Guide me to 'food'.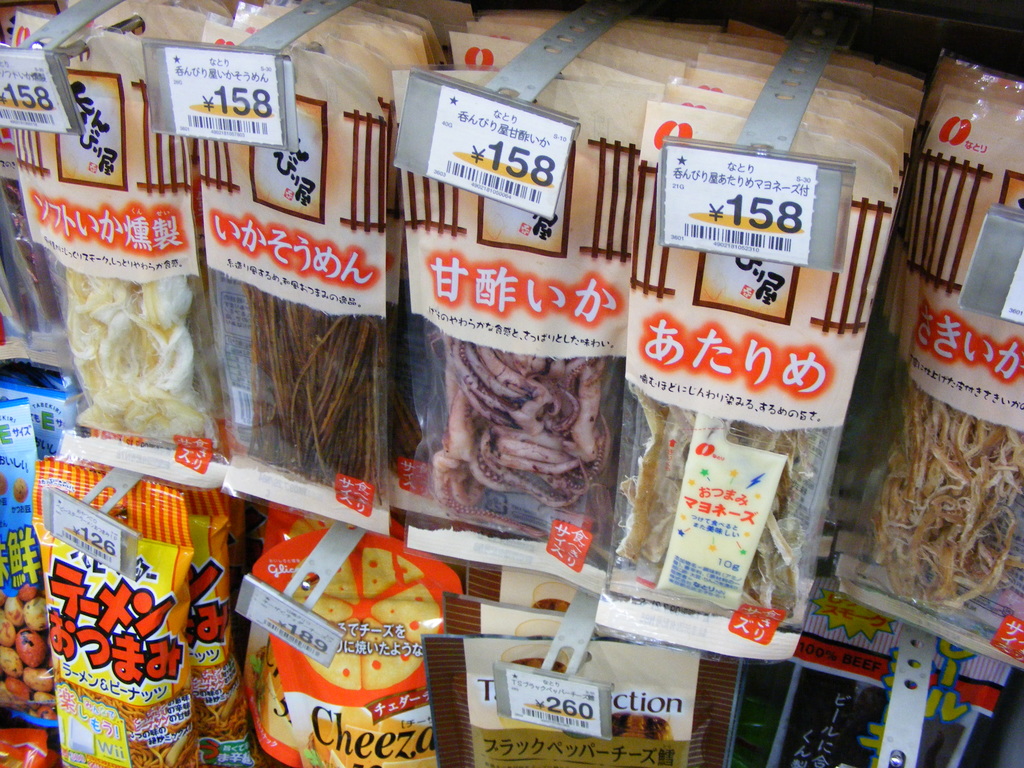
Guidance: [13,476,29,501].
